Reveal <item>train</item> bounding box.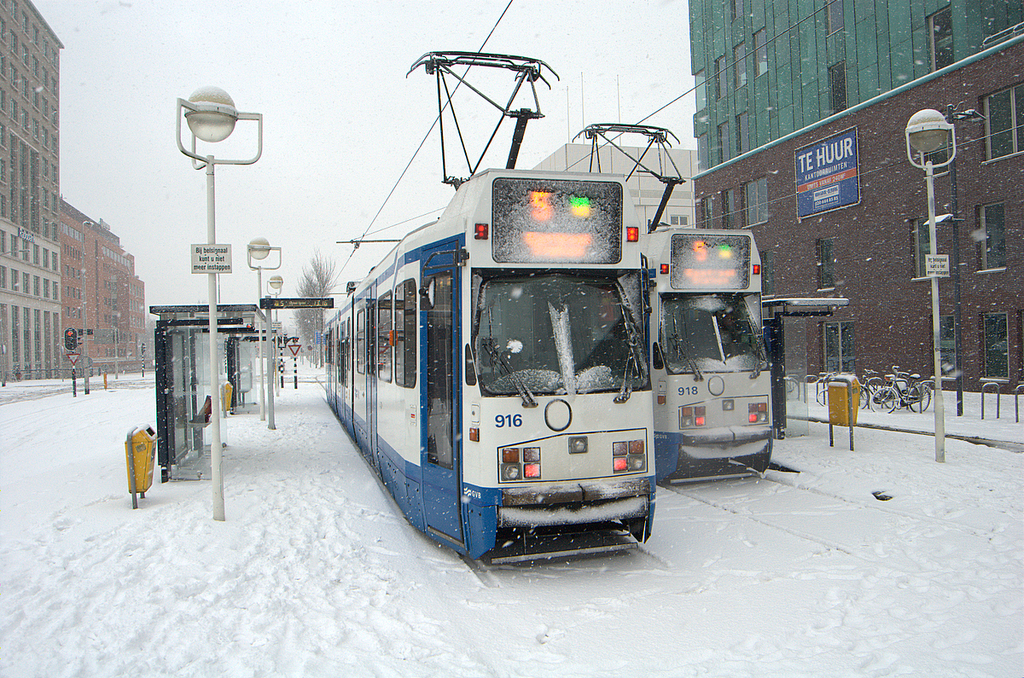
Revealed: [x1=569, y1=127, x2=777, y2=481].
